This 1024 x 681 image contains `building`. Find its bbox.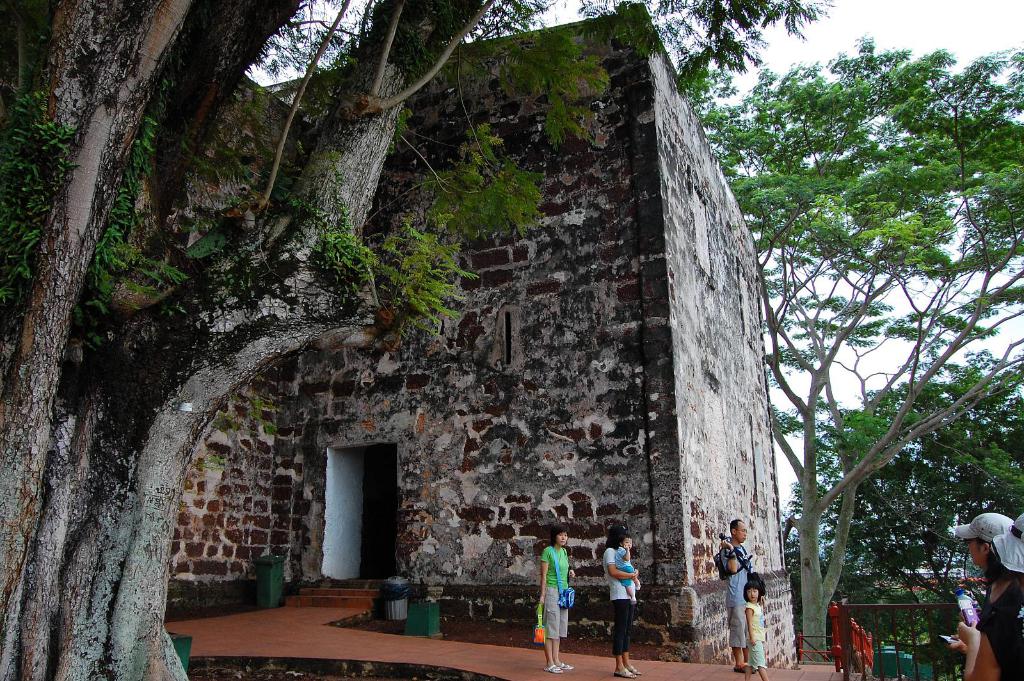
Rect(0, 1, 803, 665).
